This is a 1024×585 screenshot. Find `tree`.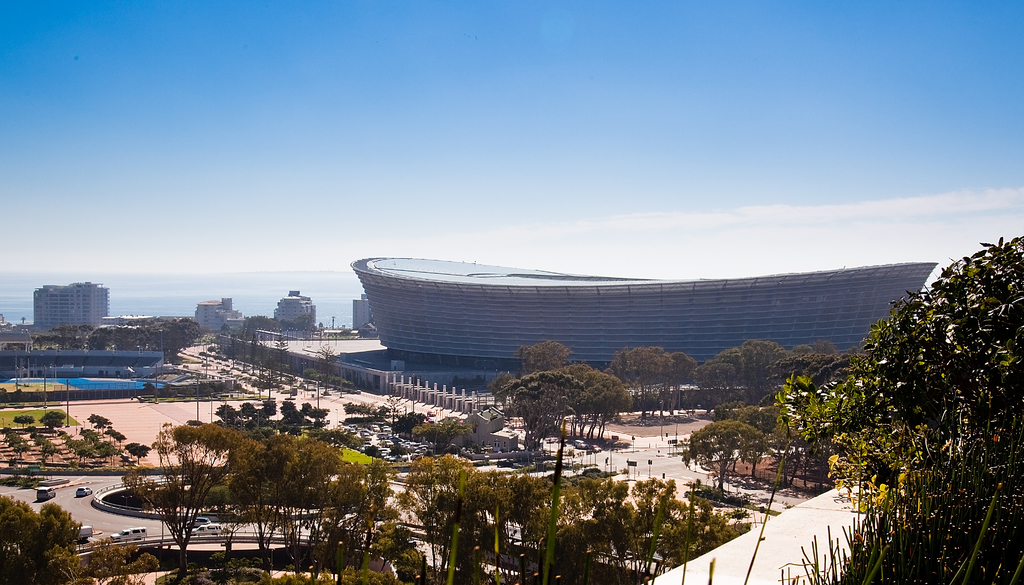
Bounding box: [518,340,572,373].
